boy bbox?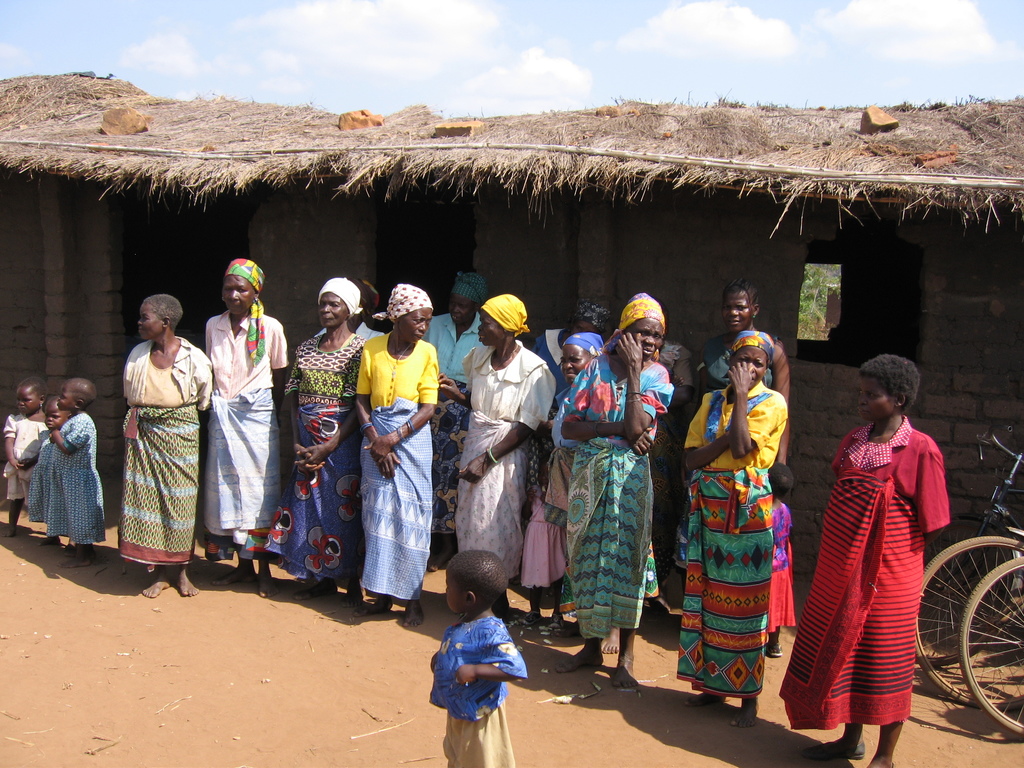
(x1=430, y1=550, x2=529, y2=767)
